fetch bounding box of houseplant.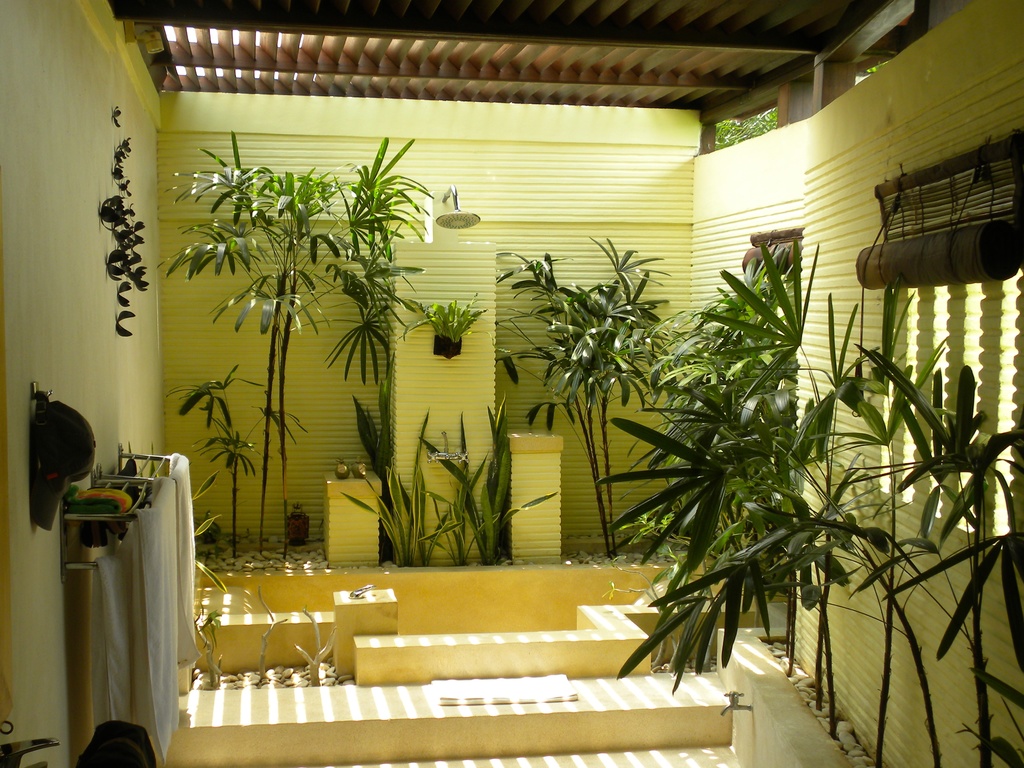
Bbox: x1=100 y1=101 x2=157 y2=338.
